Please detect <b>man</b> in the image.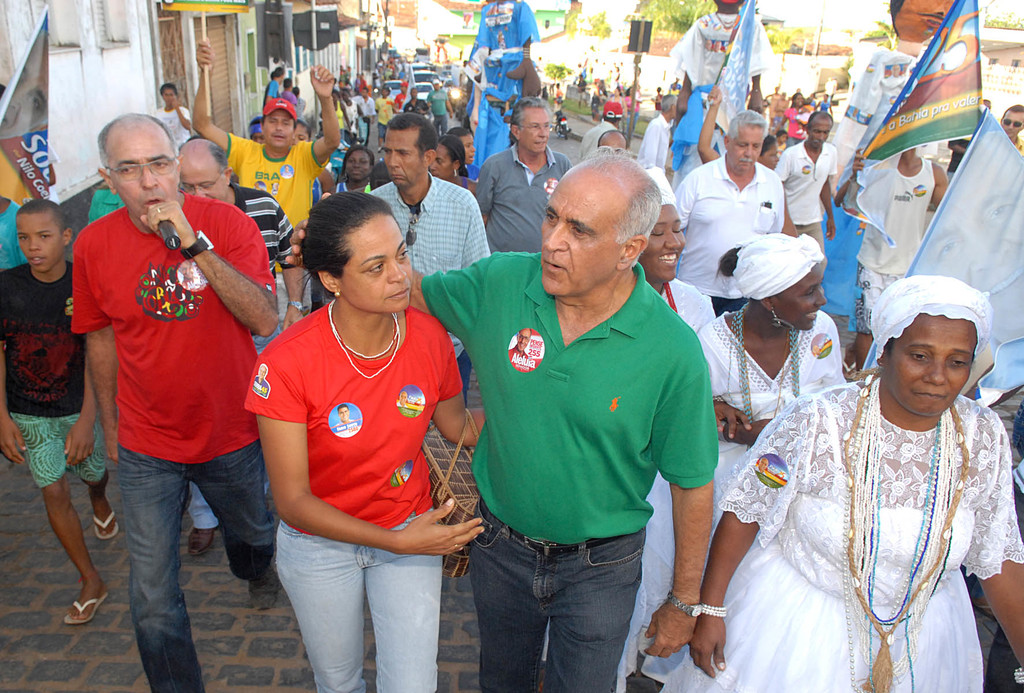
<box>150,82,194,158</box>.
